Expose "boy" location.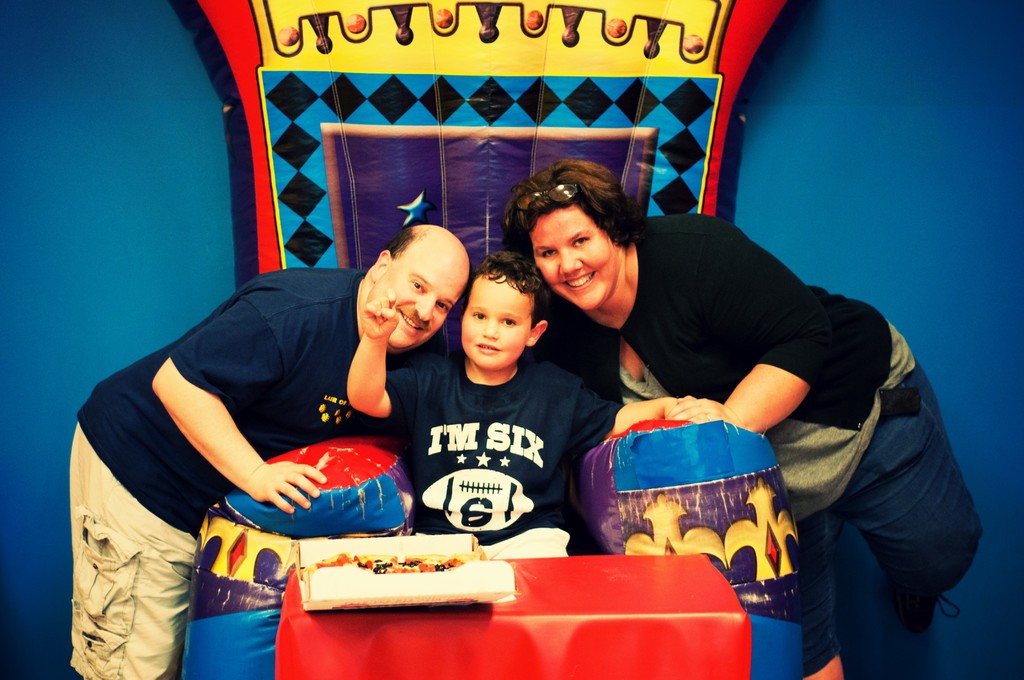
Exposed at [x1=339, y1=250, x2=692, y2=565].
